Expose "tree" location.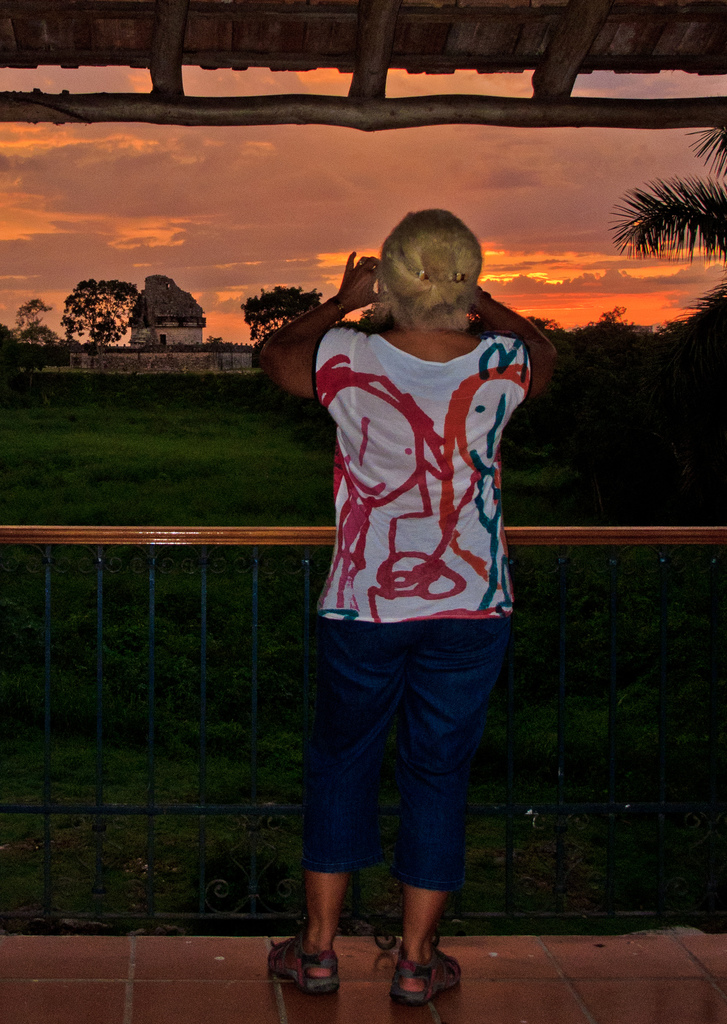
Exposed at select_region(70, 338, 108, 354).
